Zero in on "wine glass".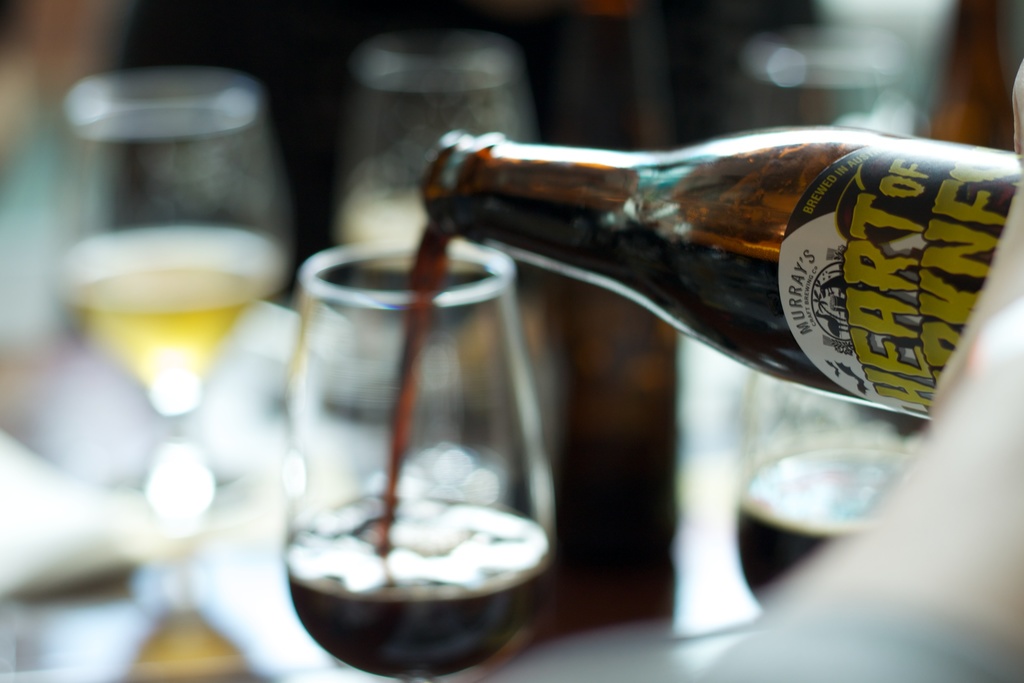
Zeroed in: region(285, 240, 563, 682).
